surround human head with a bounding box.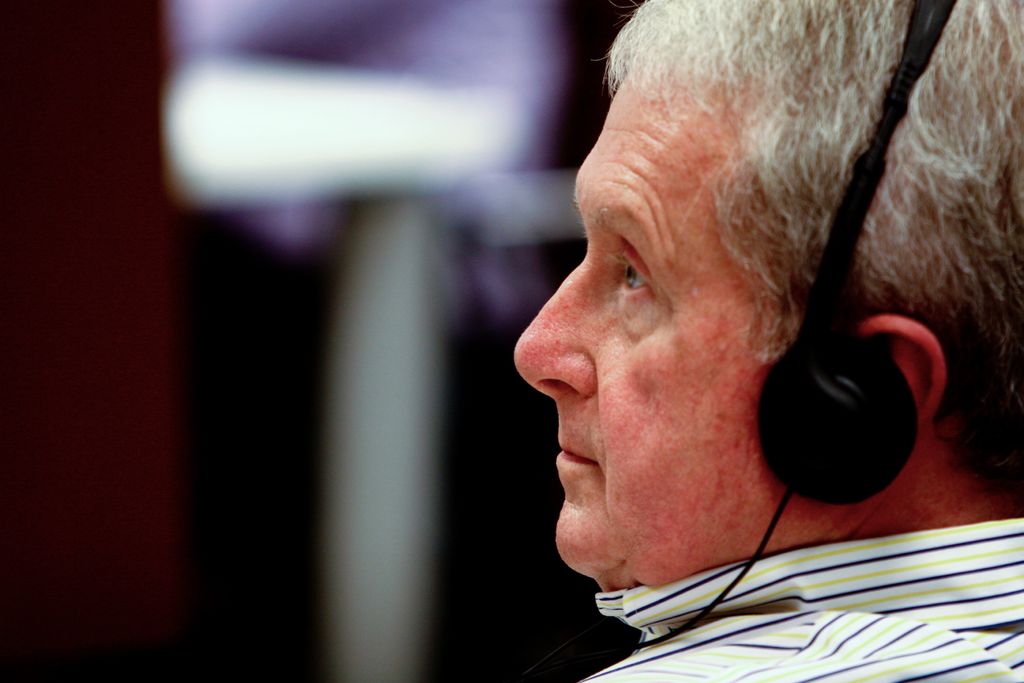
rect(514, 0, 1023, 595).
